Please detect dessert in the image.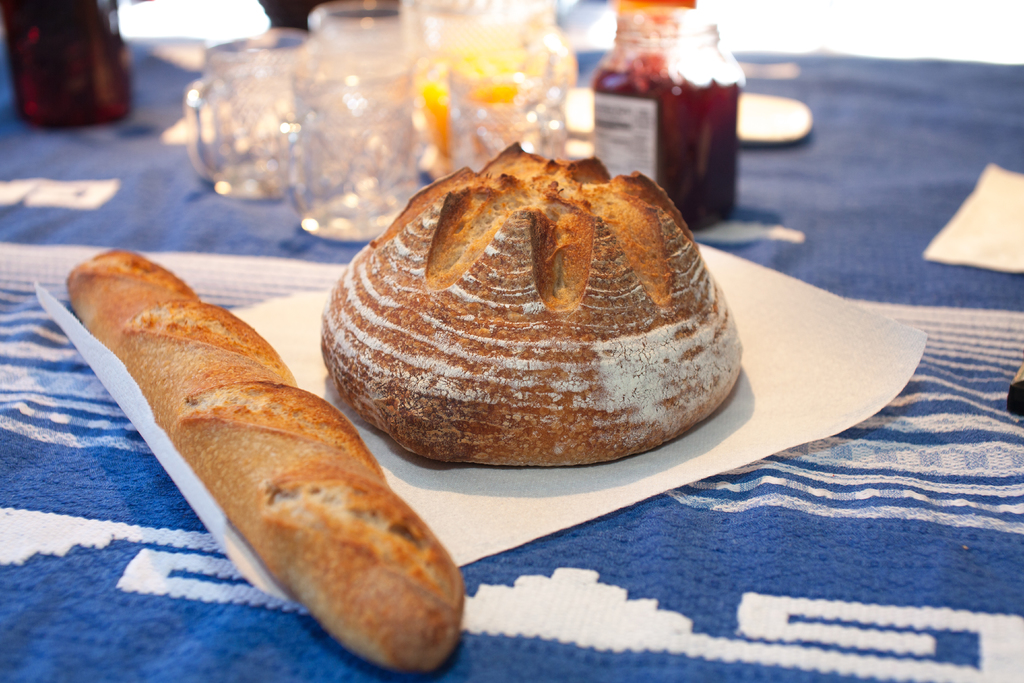
bbox=[295, 177, 738, 519].
